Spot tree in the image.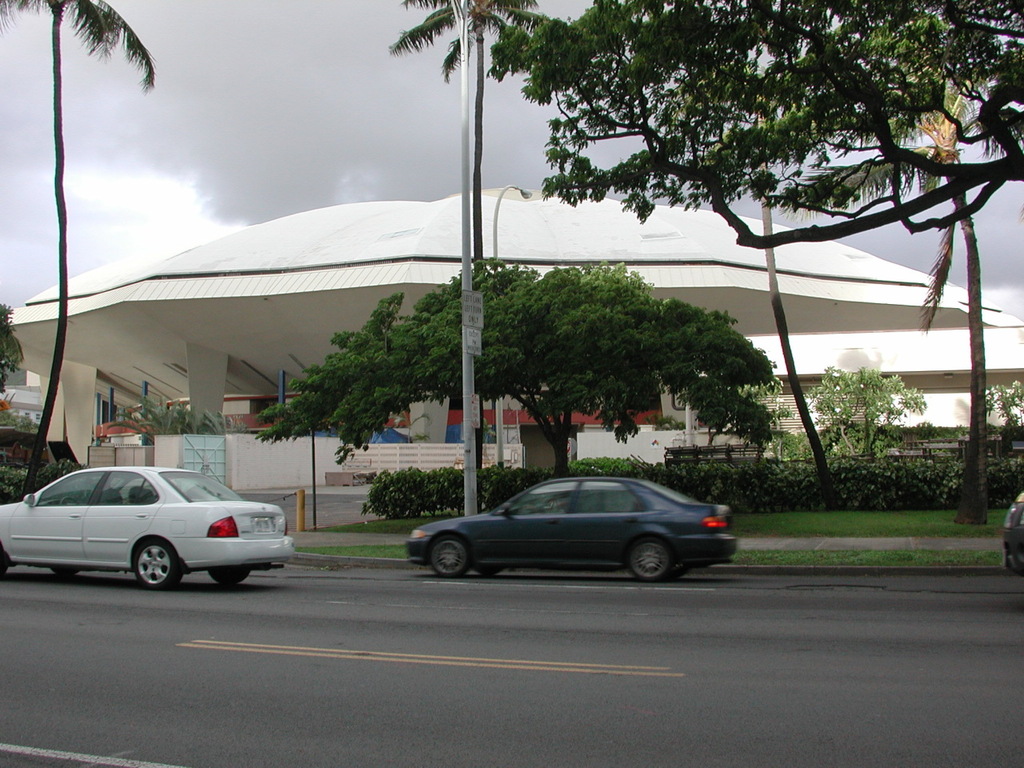
tree found at [left=242, top=247, right=803, bottom=474].
